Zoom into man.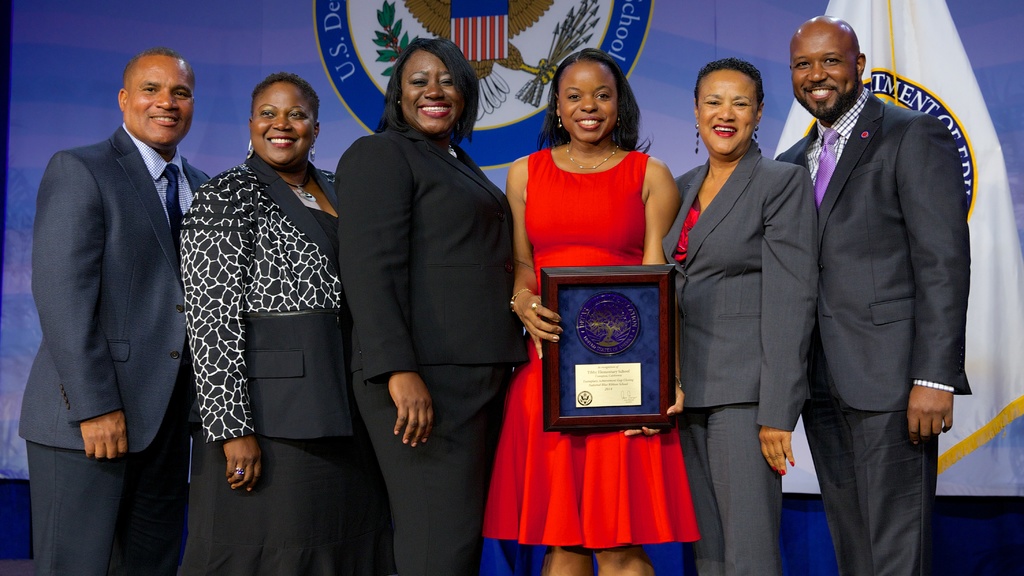
Zoom target: x1=779 y1=0 x2=976 y2=563.
